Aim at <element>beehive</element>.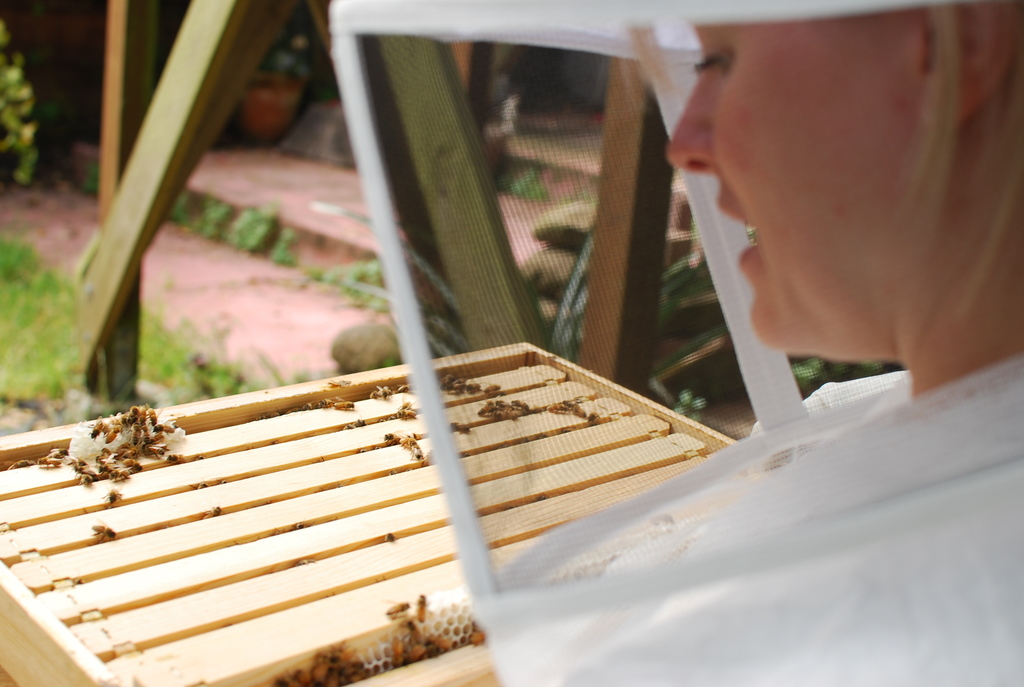
Aimed at bbox=(68, 406, 192, 455).
